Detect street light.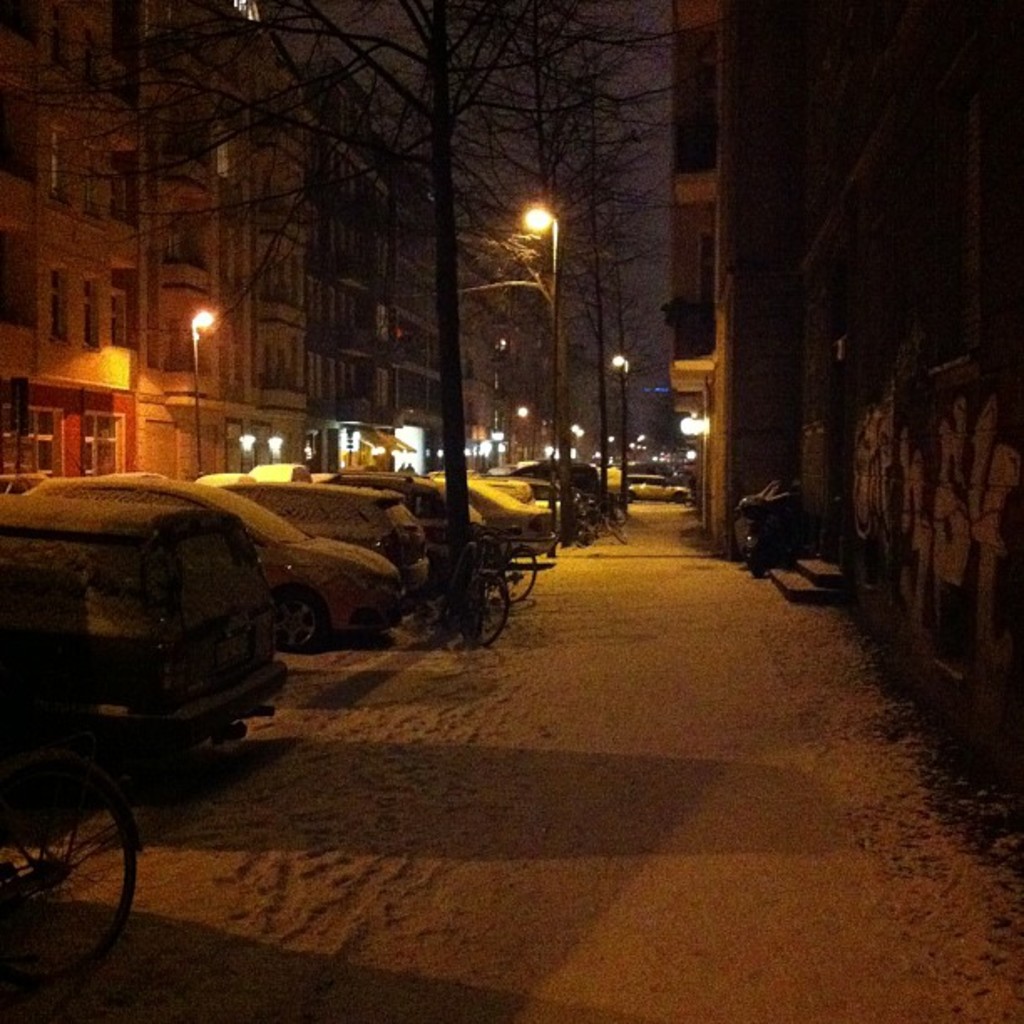
Detected at <box>184,311,214,484</box>.
